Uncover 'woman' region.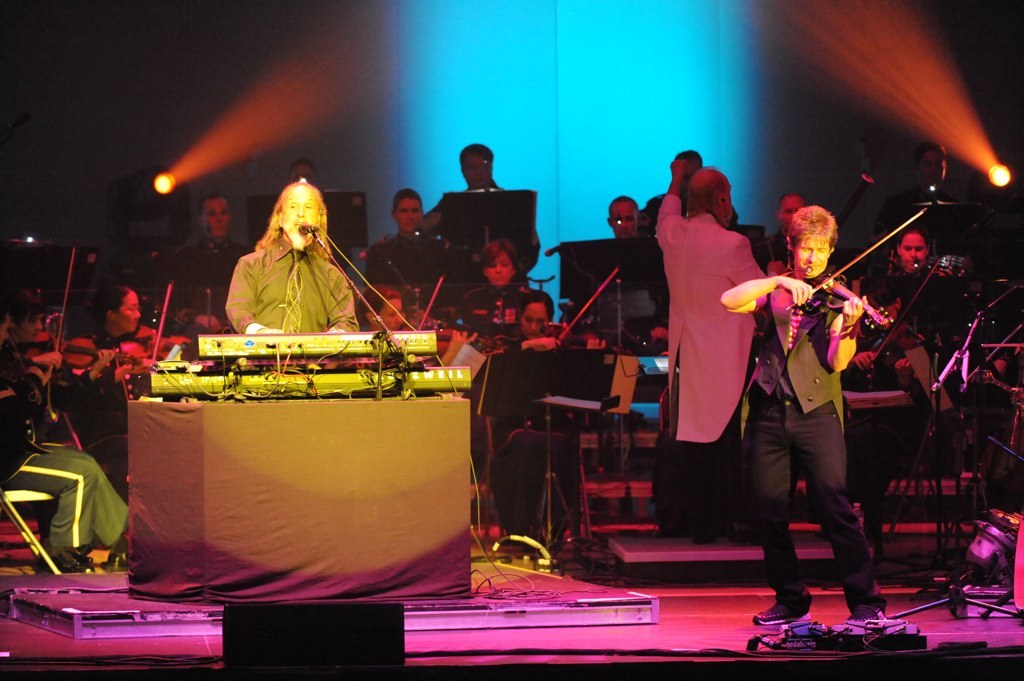
Uncovered: 63,275,194,398.
